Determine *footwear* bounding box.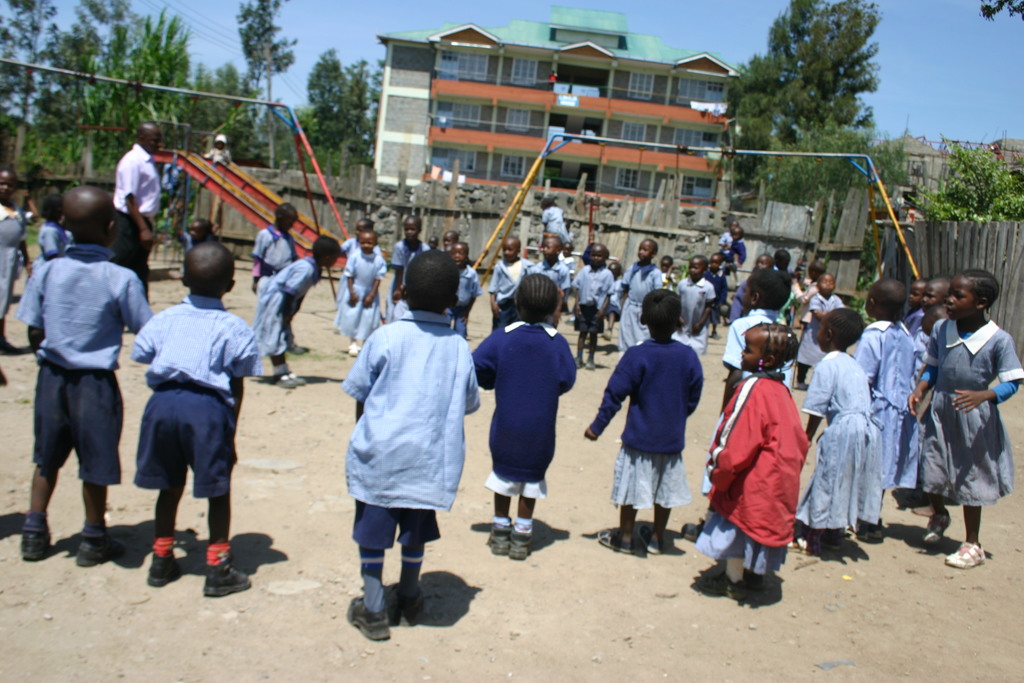
Determined: 74, 538, 128, 565.
